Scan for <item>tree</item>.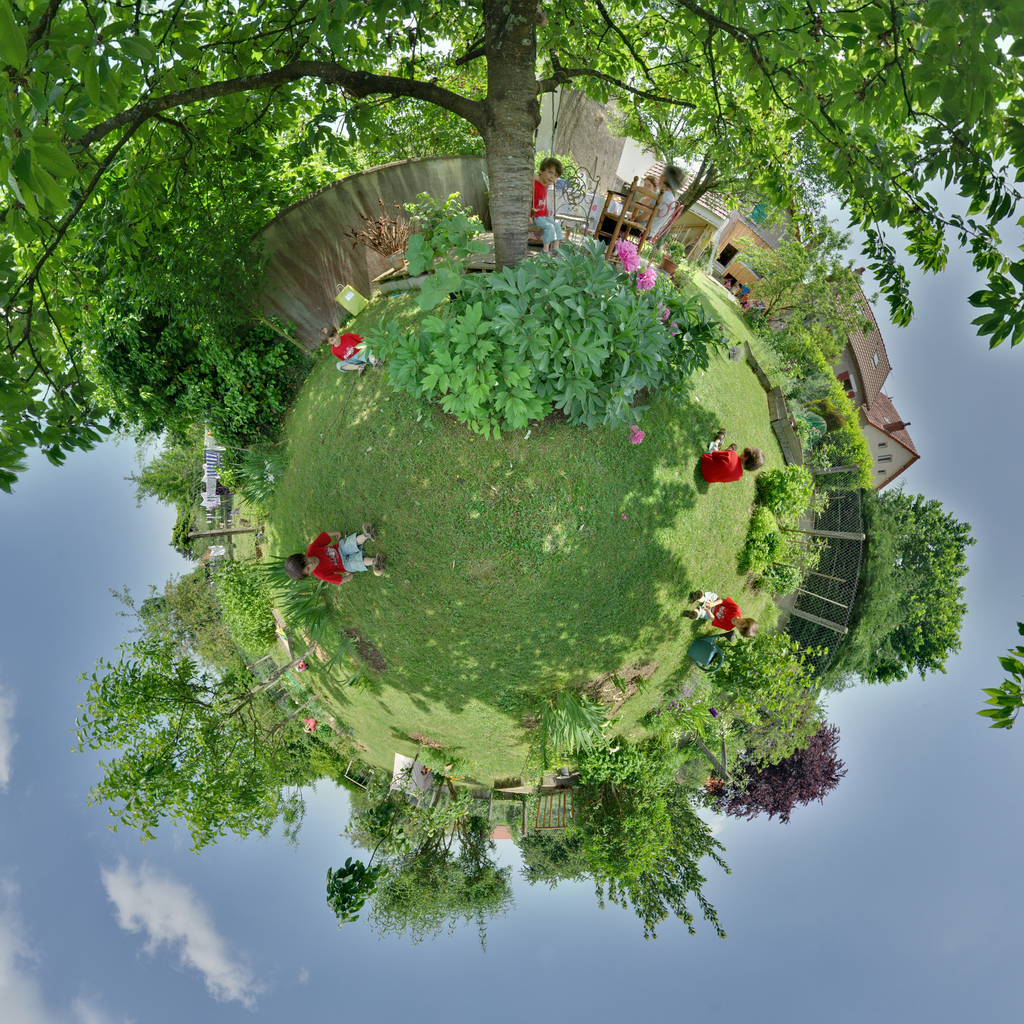
Scan result: l=450, t=804, r=524, b=954.
